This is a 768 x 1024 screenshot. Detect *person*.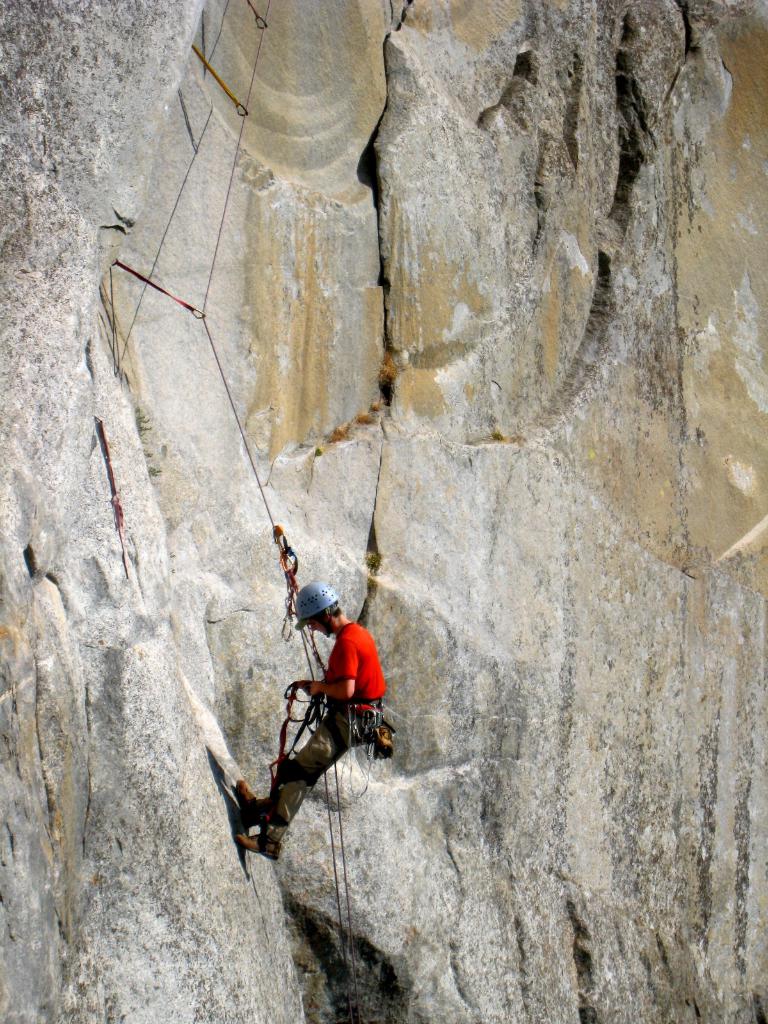
box=[238, 585, 381, 854].
